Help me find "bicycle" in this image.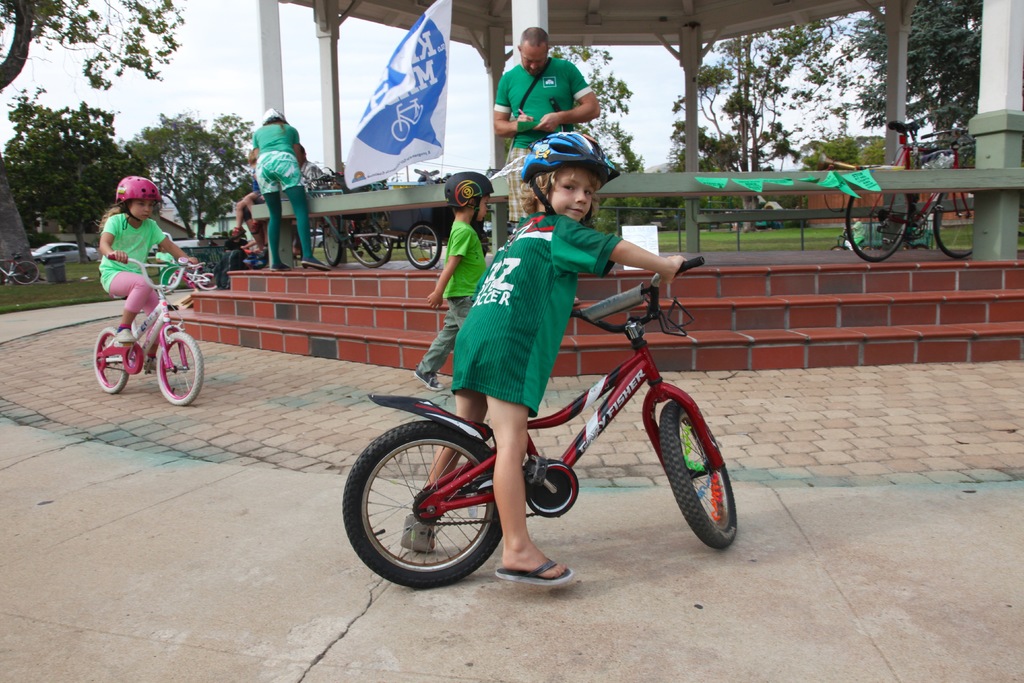
Found it: (left=97, top=251, right=207, bottom=405).
